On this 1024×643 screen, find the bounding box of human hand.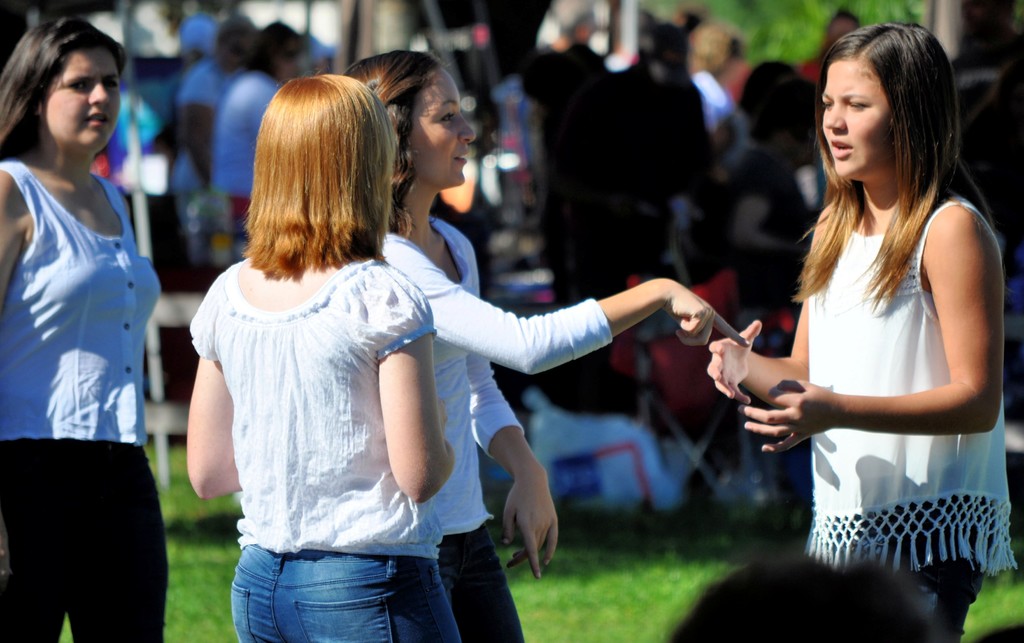
Bounding box: select_region(706, 333, 792, 414).
